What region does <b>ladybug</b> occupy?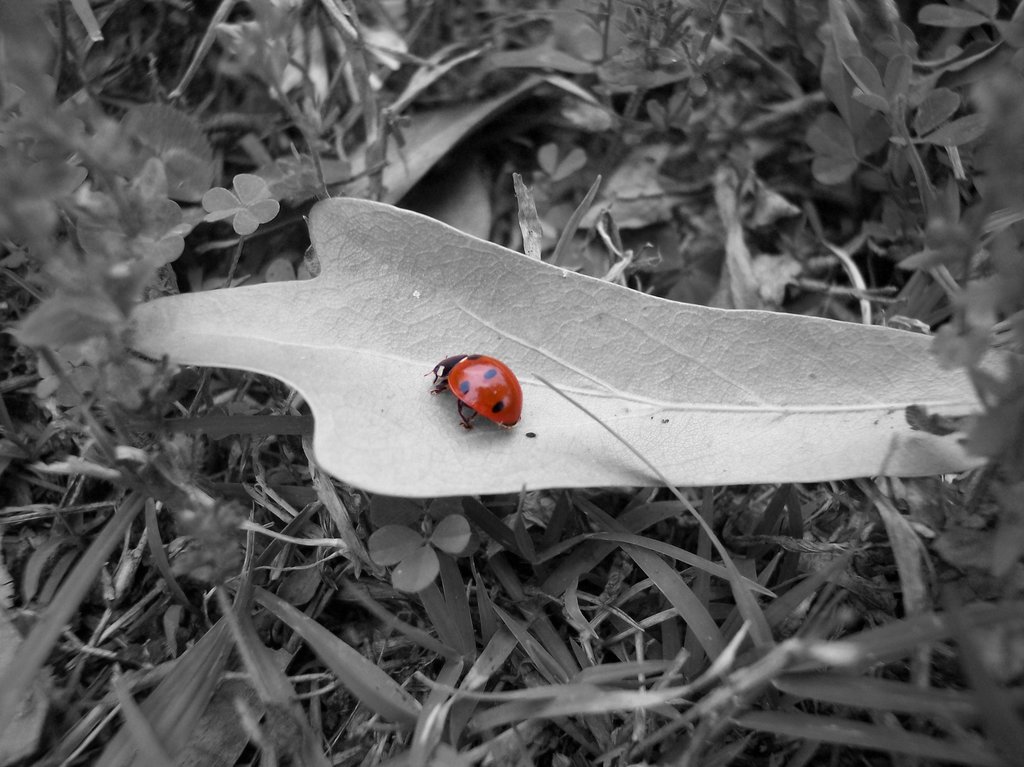
(435,353,532,436).
